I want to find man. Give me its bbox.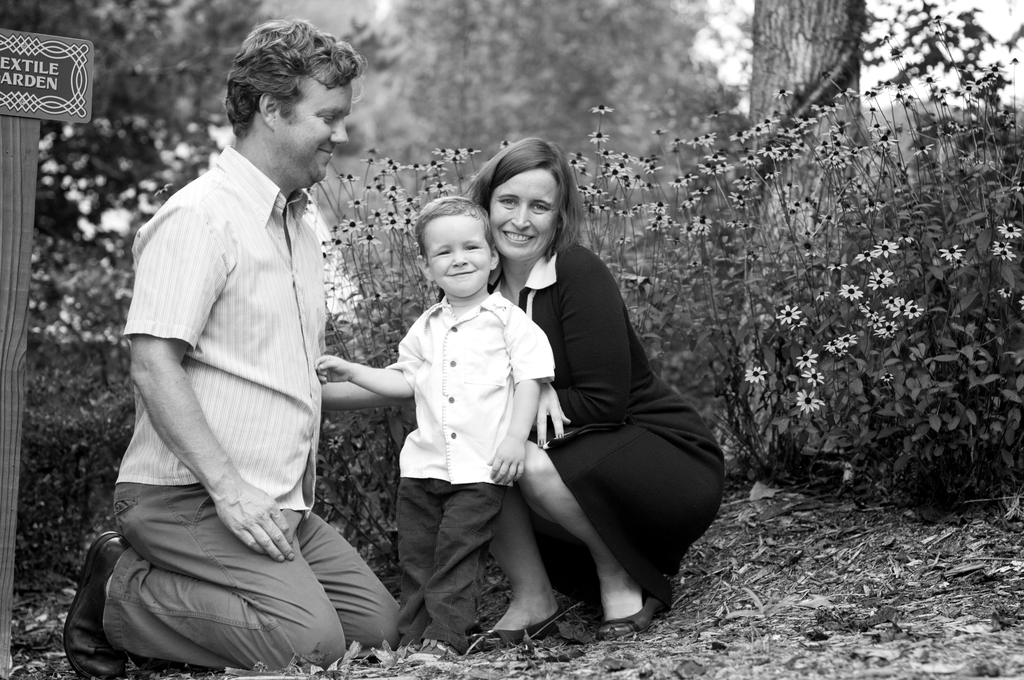
(65, 8, 409, 679).
